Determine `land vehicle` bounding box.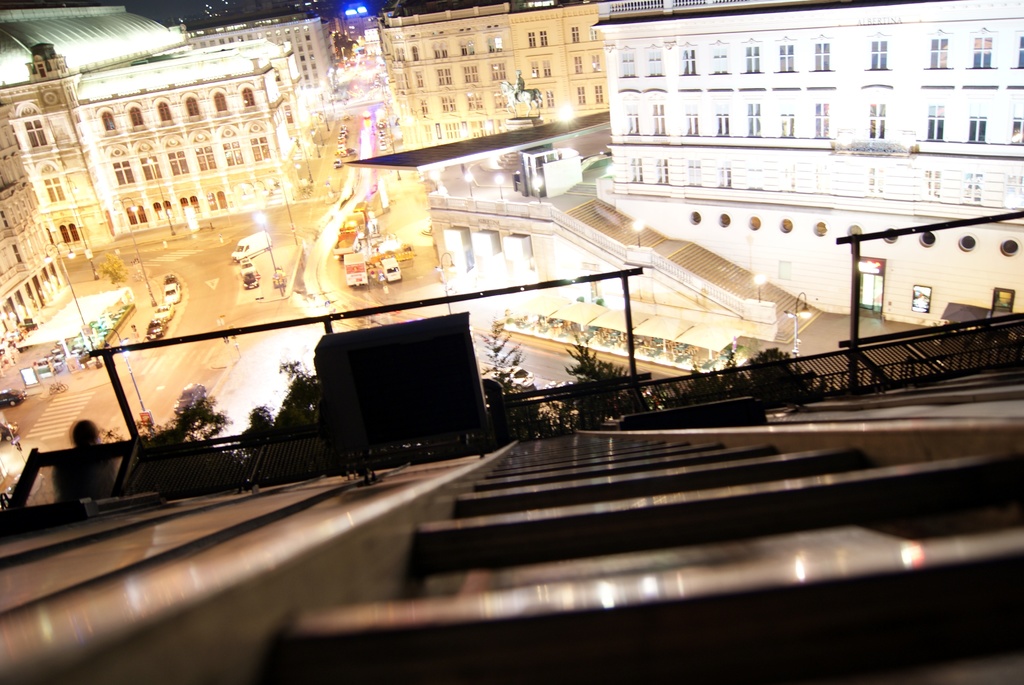
Determined: crop(179, 377, 207, 413).
